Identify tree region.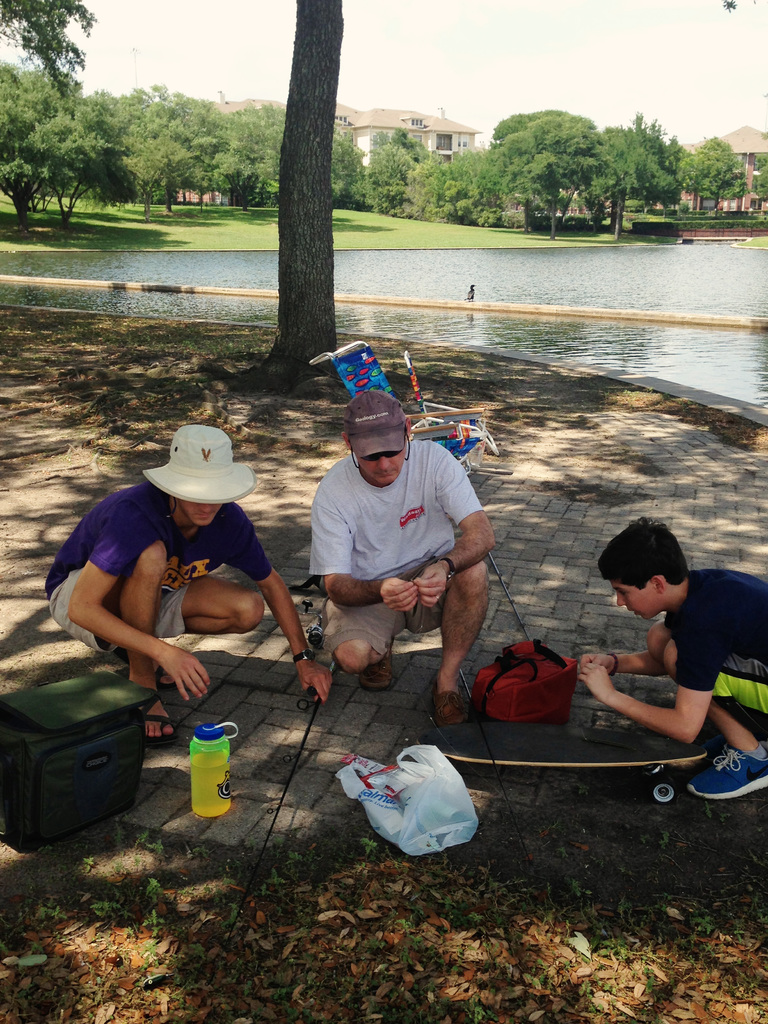
Region: BBox(127, 80, 252, 183).
